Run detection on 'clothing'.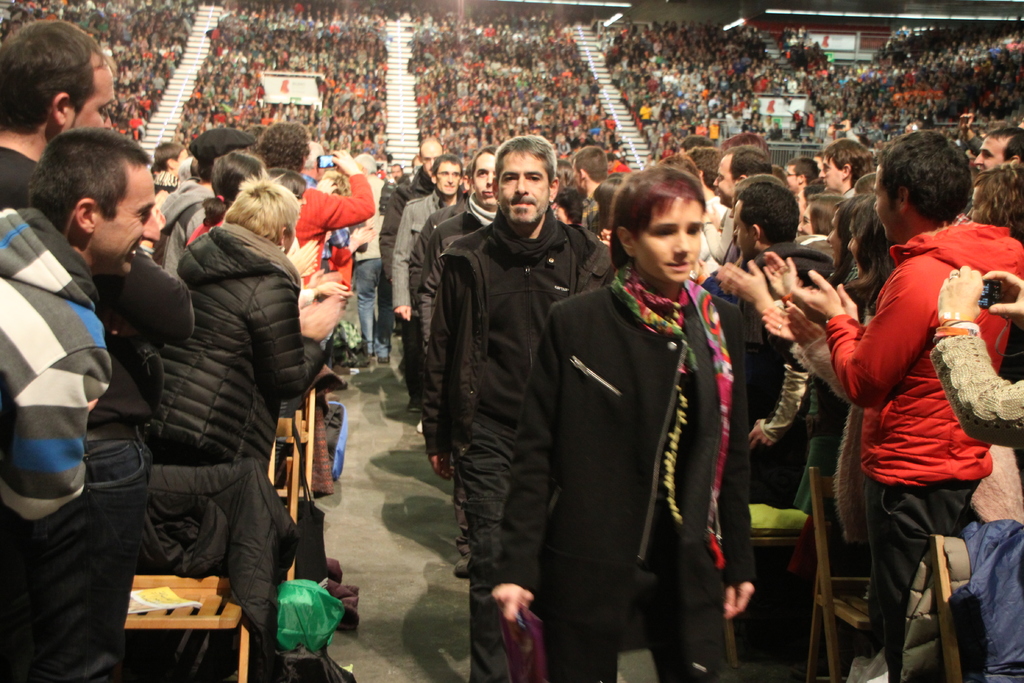
Result: left=140, top=224, right=328, bottom=477.
